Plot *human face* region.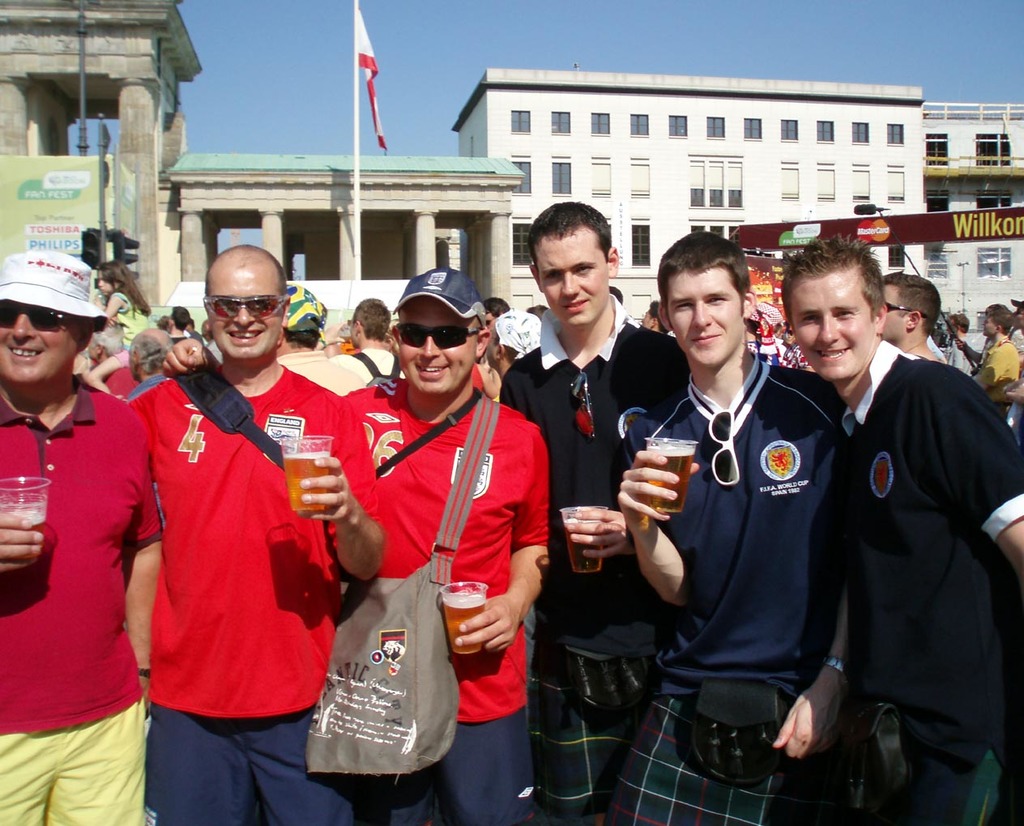
Plotted at 0,304,84,377.
